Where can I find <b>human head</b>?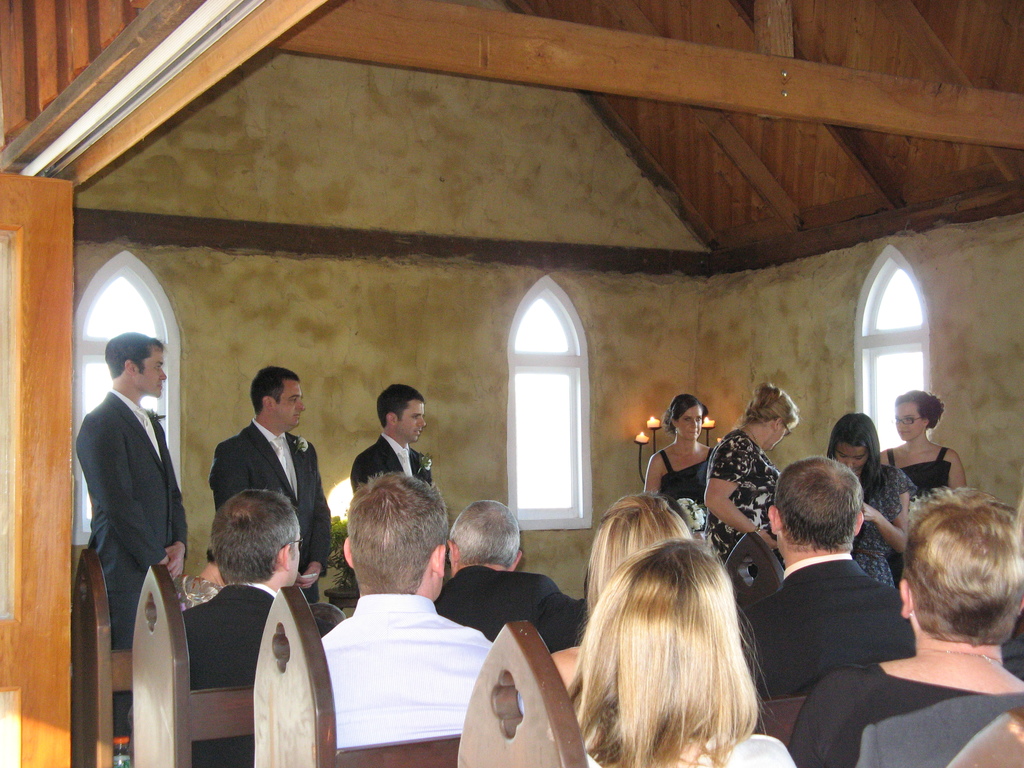
You can find it at 605 540 731 680.
